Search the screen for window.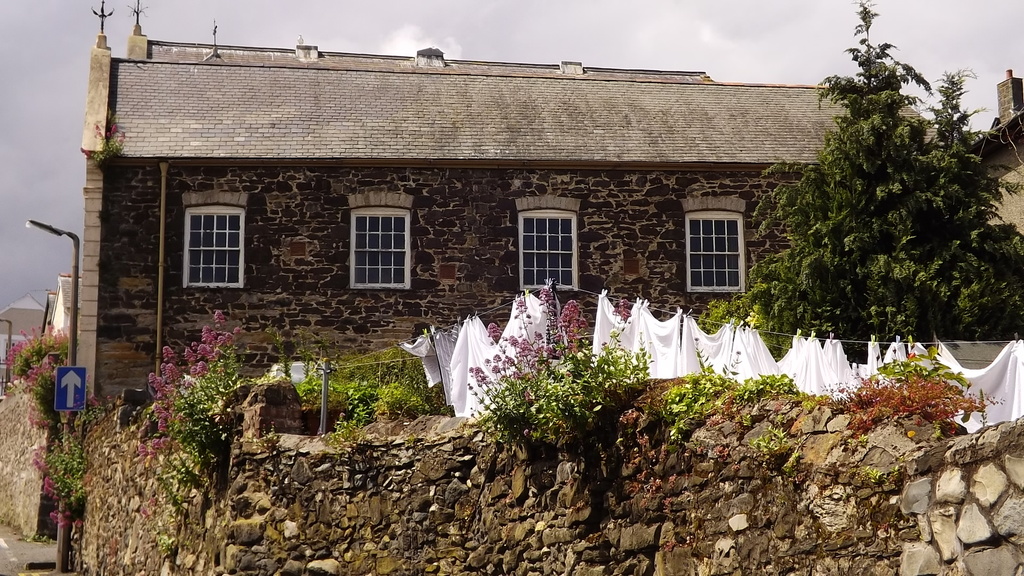
Found at l=511, t=178, r=598, b=309.
